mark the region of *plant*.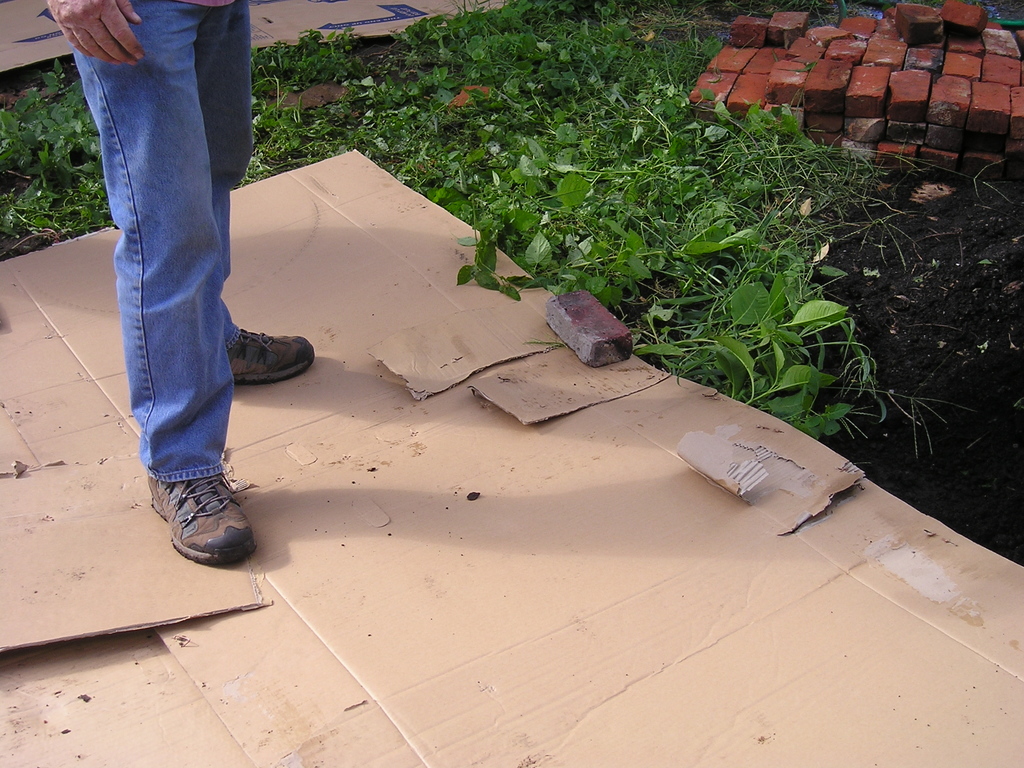
Region: x1=259, y1=29, x2=361, y2=74.
